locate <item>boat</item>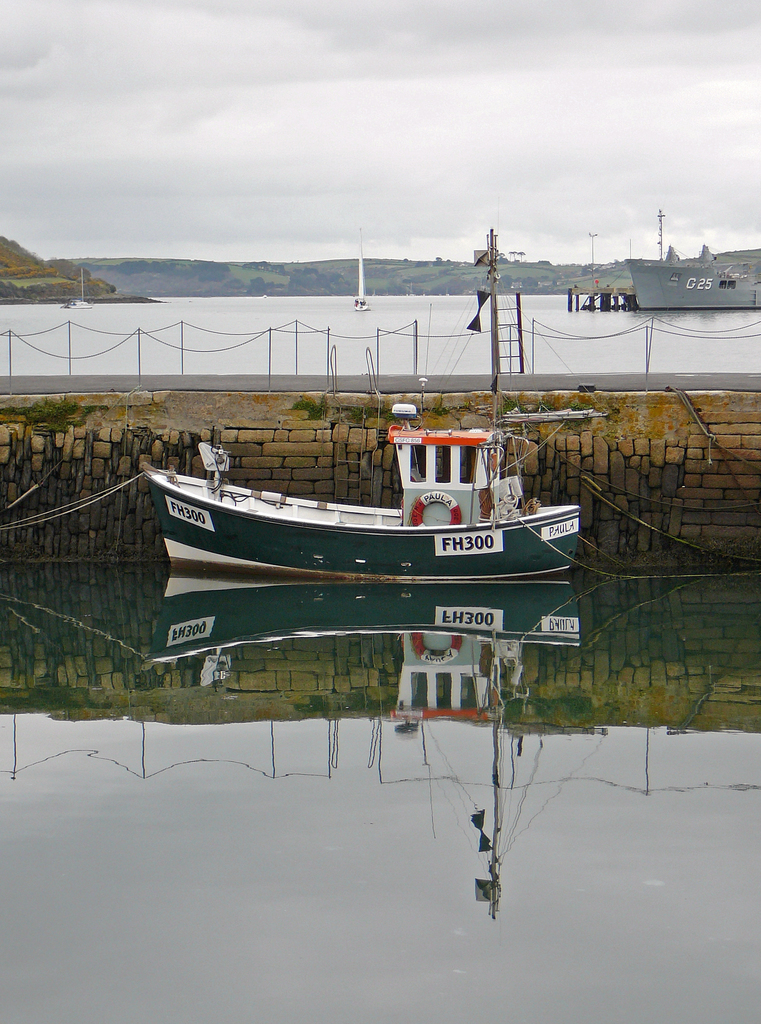
x1=131, y1=374, x2=616, y2=642
